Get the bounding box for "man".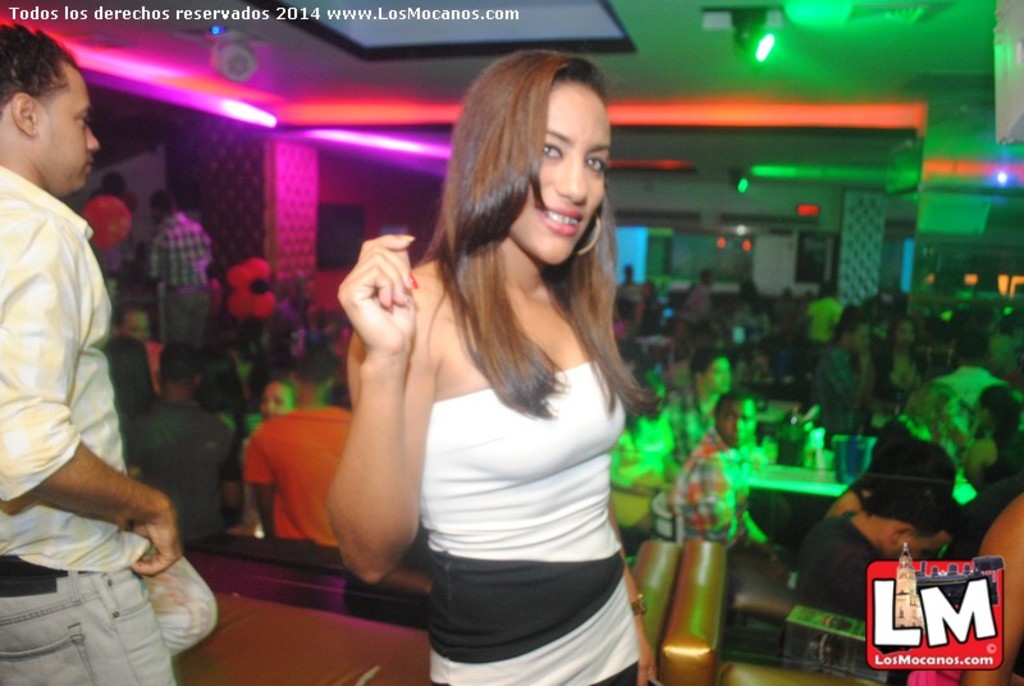
Rect(814, 311, 867, 425).
